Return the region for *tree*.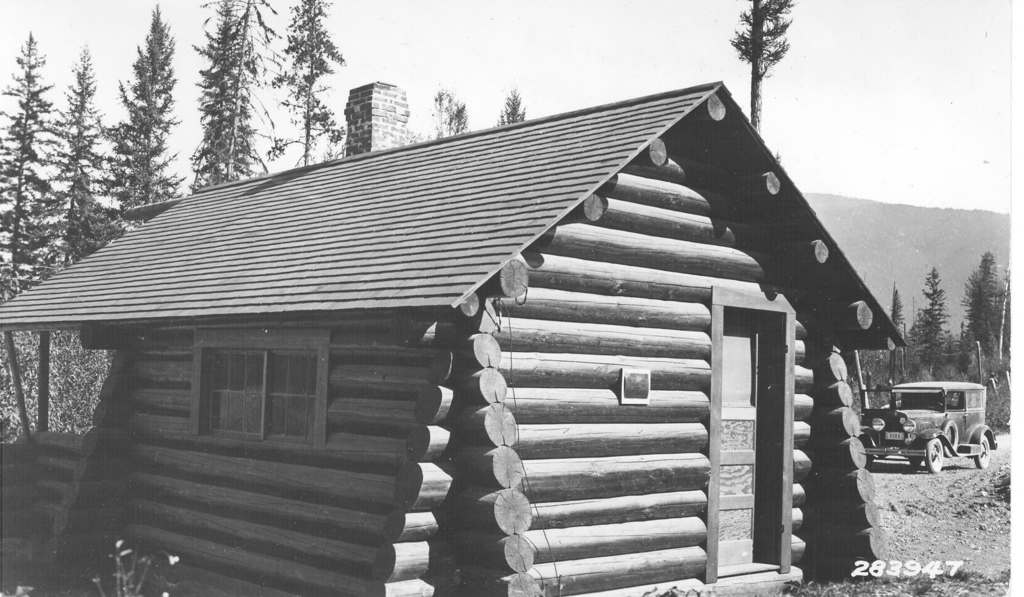
pyautogui.locateOnScreen(877, 268, 959, 443).
